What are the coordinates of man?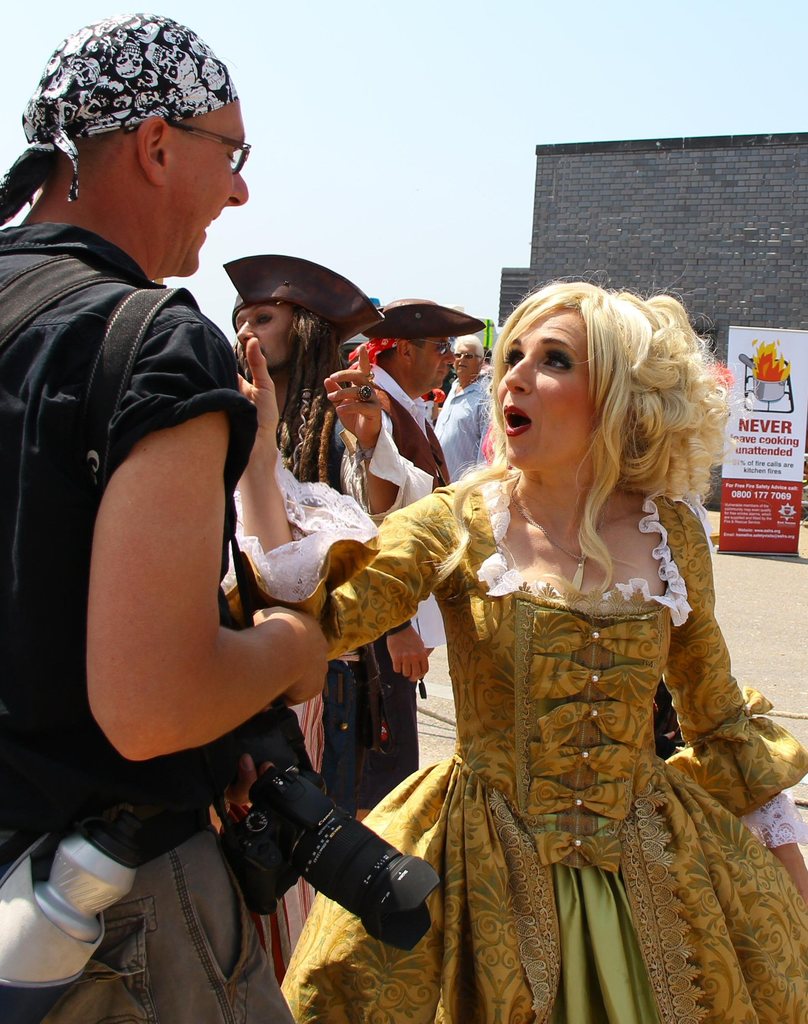
rect(225, 267, 391, 694).
